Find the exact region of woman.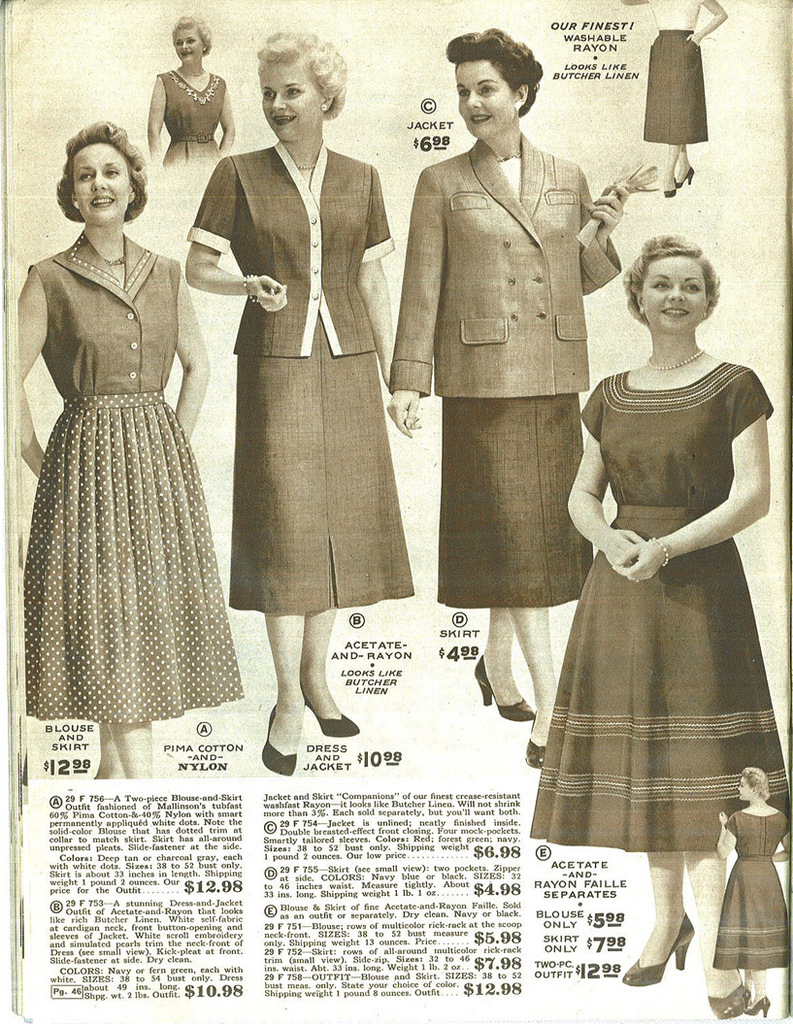
Exact region: 4,83,245,794.
